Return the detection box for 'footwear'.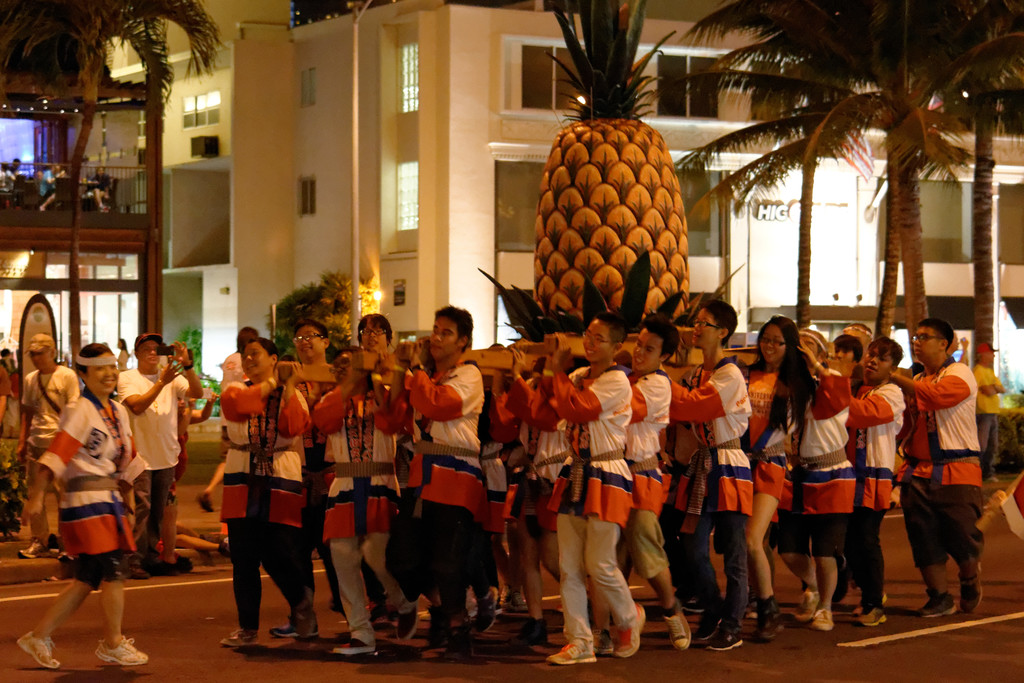
region(854, 605, 890, 633).
